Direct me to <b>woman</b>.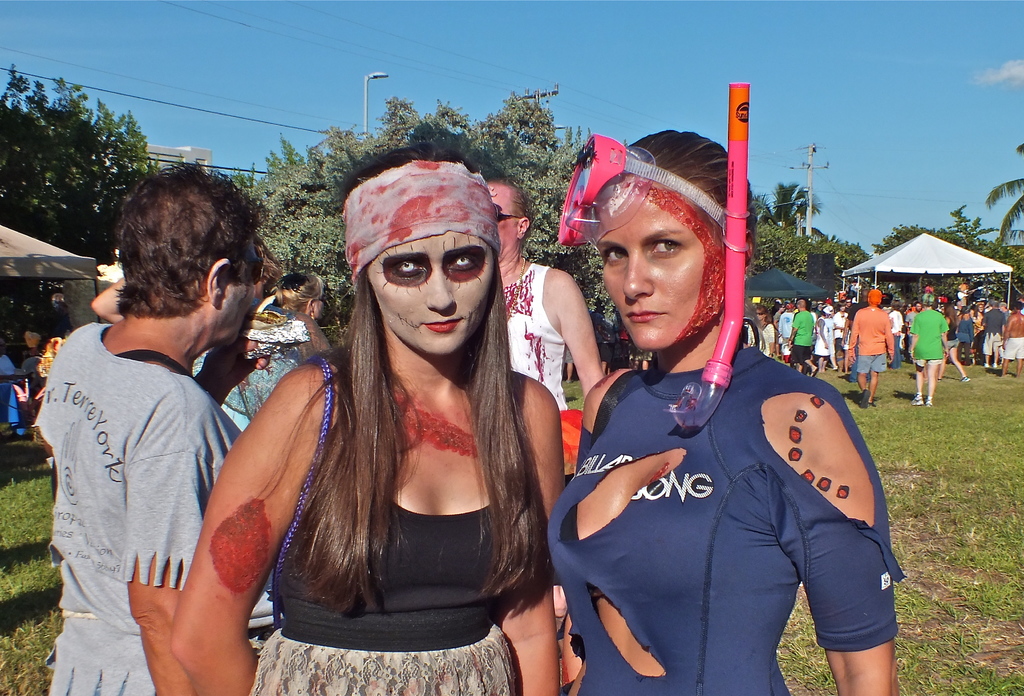
Direction: bbox=[273, 271, 328, 313].
